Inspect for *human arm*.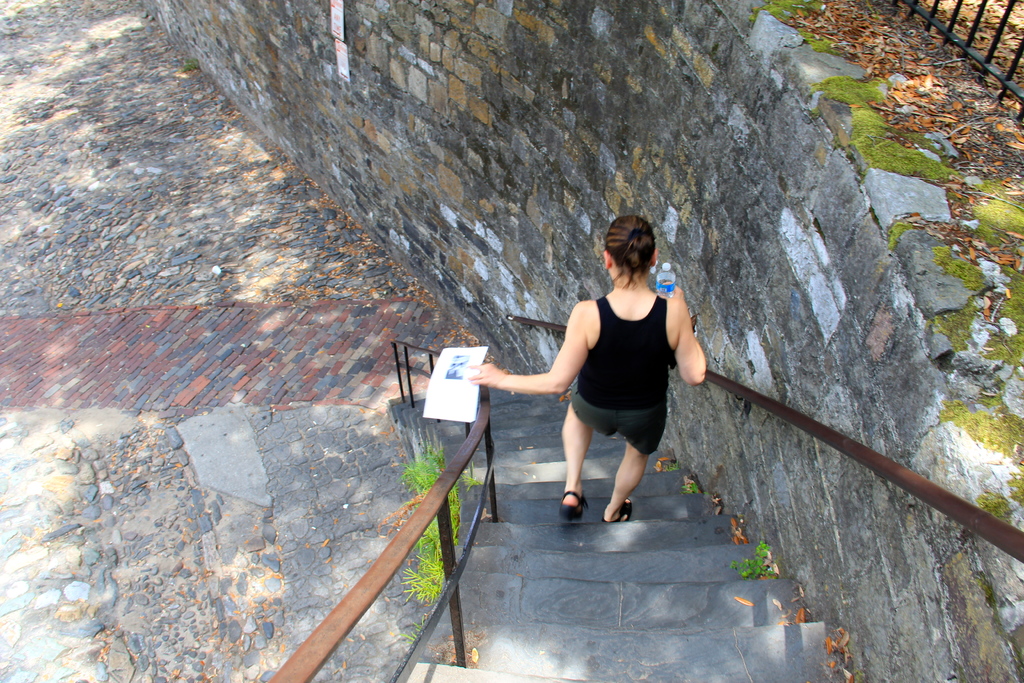
Inspection: rect(502, 338, 590, 432).
